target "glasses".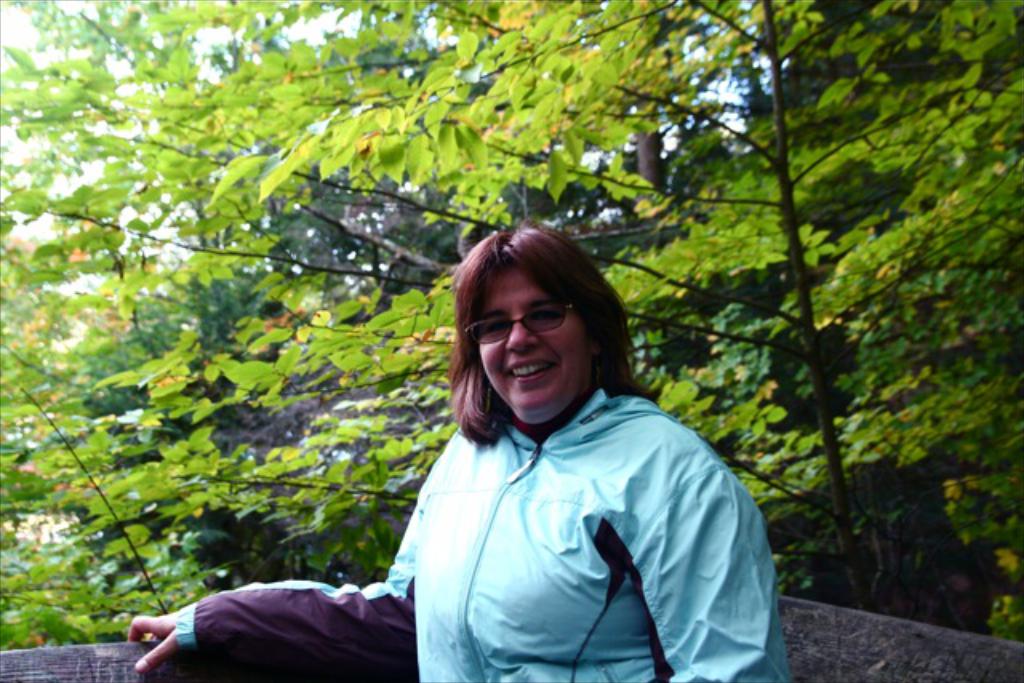
Target region: [left=464, top=310, right=589, bottom=358].
